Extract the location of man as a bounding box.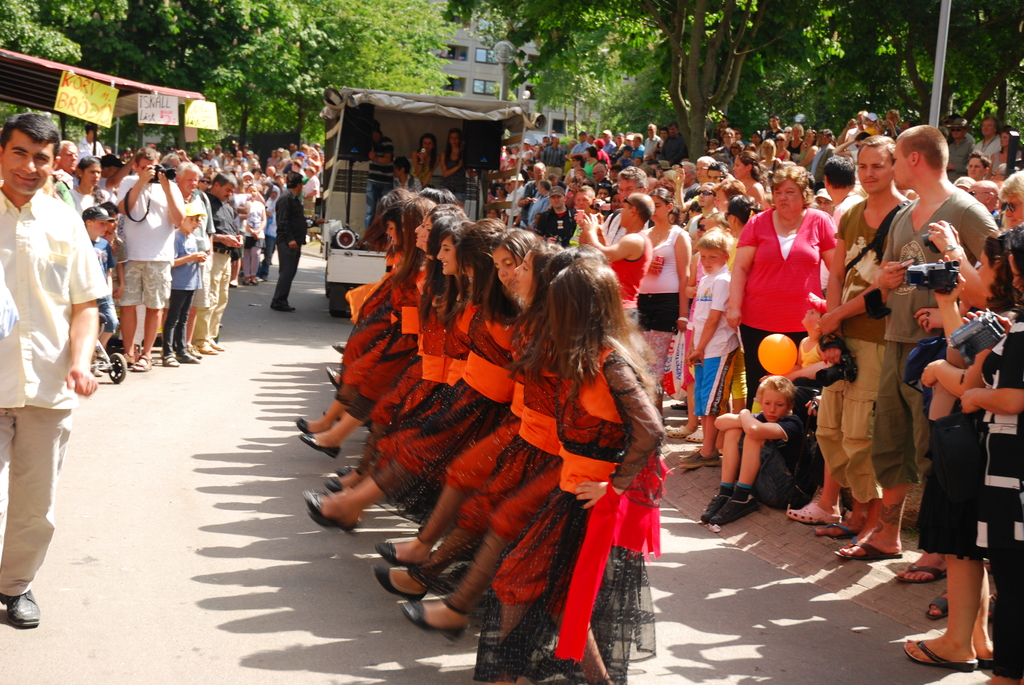
x1=515 y1=162 x2=552 y2=230.
